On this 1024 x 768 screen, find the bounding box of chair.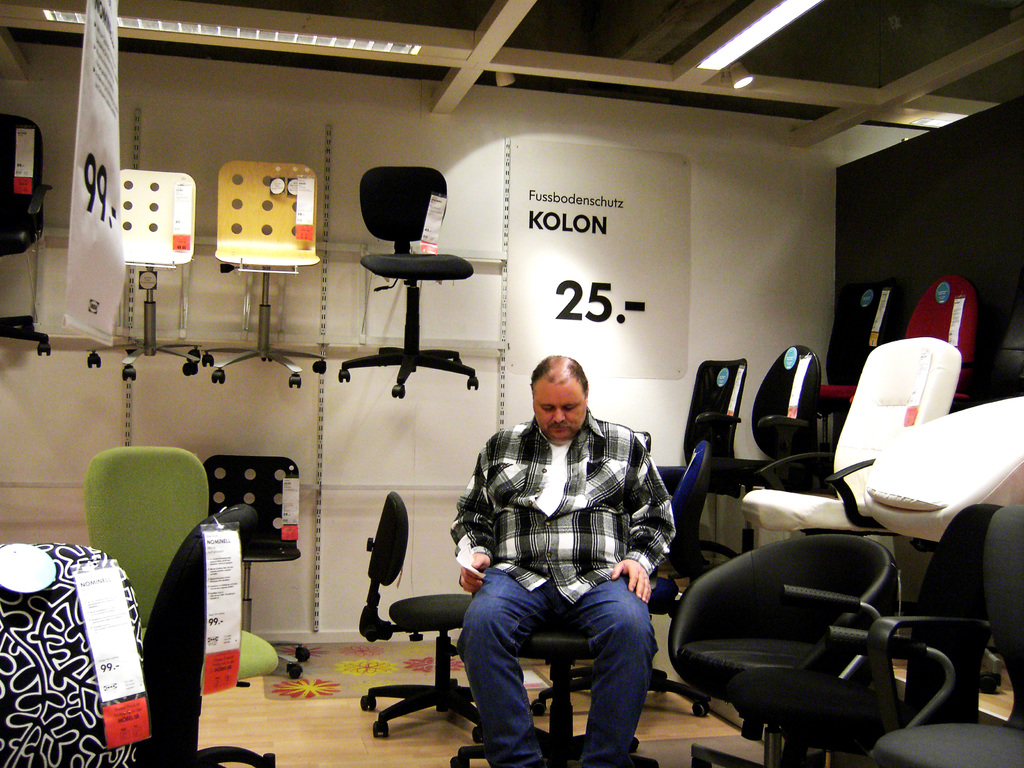
Bounding box: bbox=[868, 505, 1023, 767].
